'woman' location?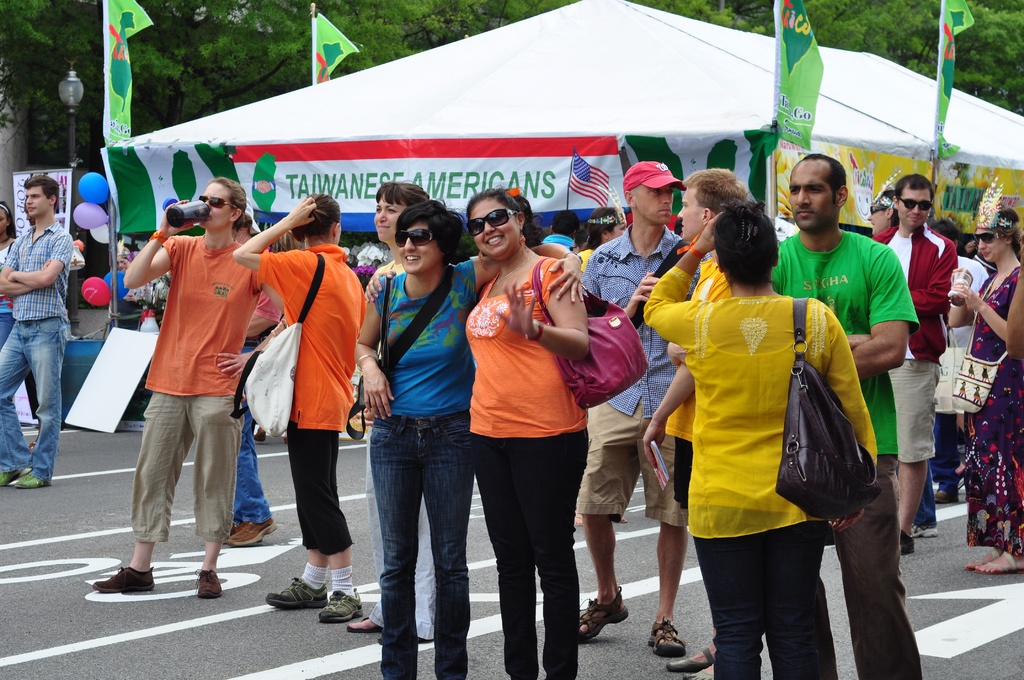
463, 184, 593, 679
